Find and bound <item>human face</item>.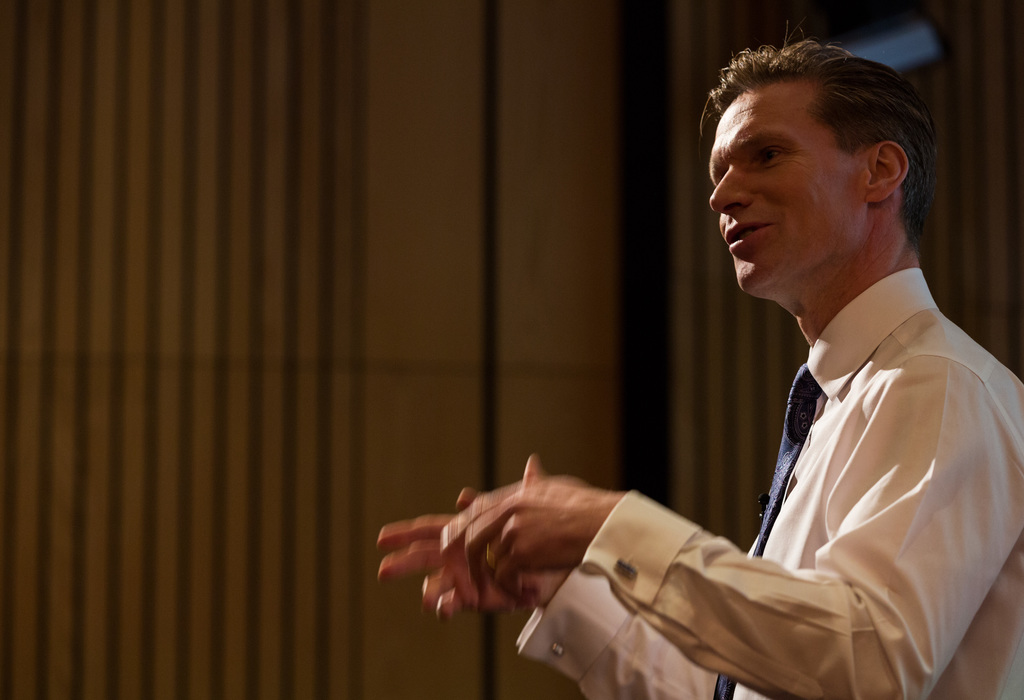
Bound: <bbox>706, 85, 858, 297</bbox>.
